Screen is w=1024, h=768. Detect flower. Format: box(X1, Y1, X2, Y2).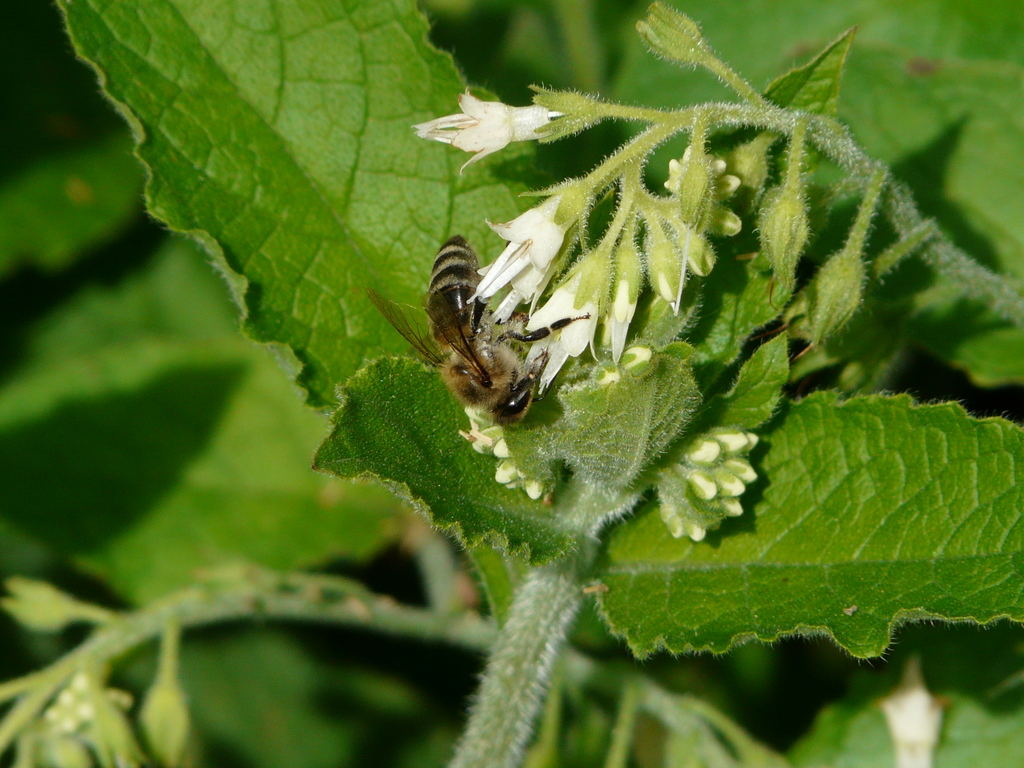
box(465, 134, 871, 397).
